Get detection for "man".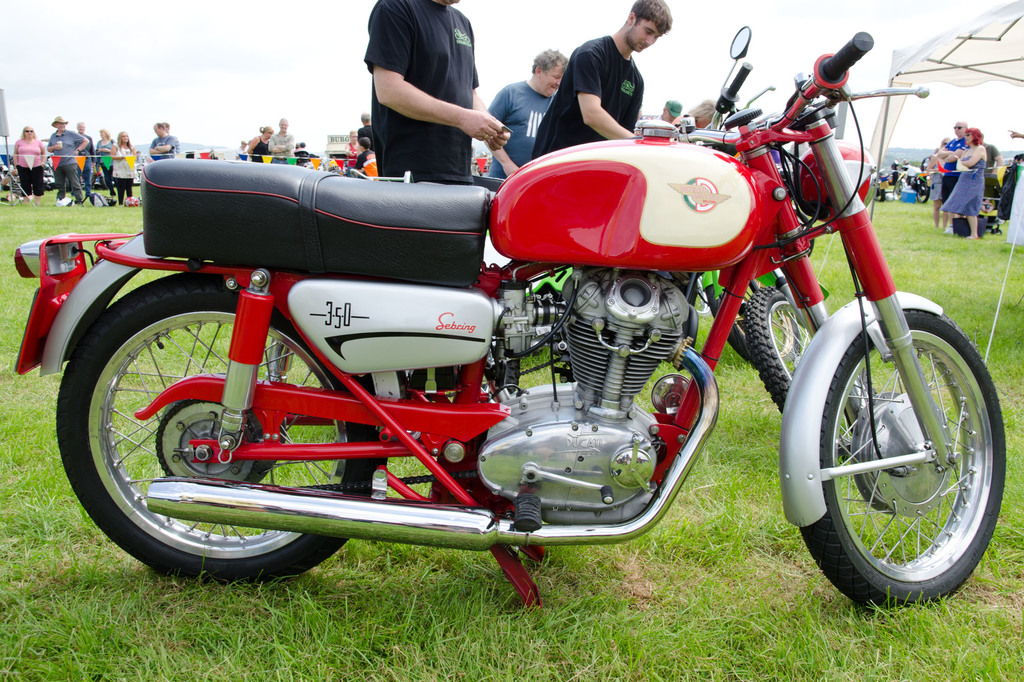
Detection: x1=362, y1=0, x2=511, y2=393.
